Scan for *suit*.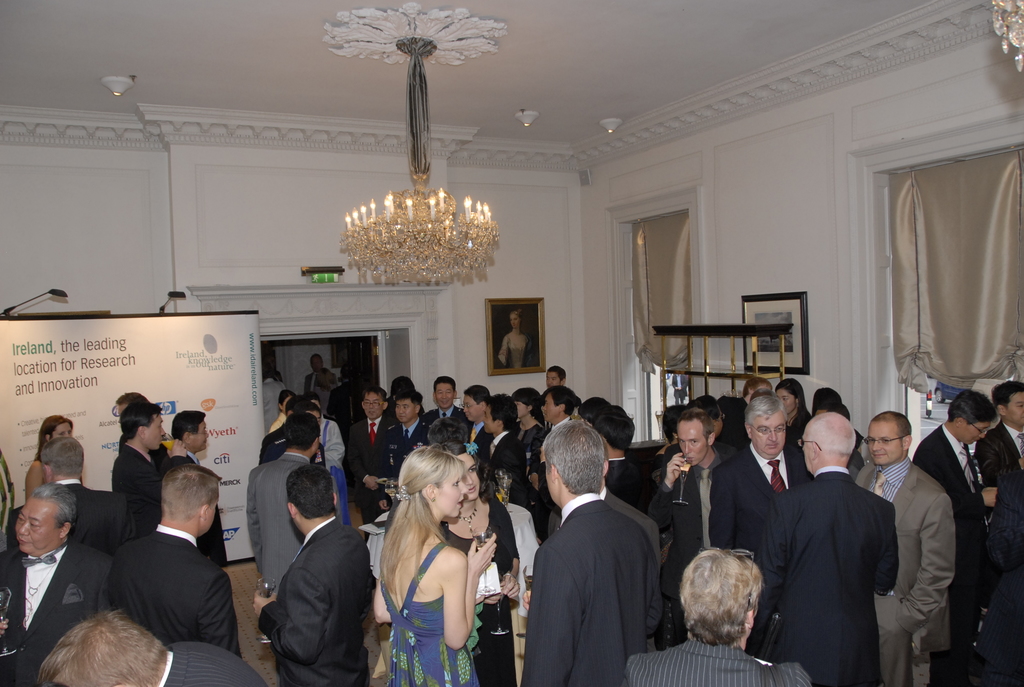
Scan result: 855/457/955/686.
